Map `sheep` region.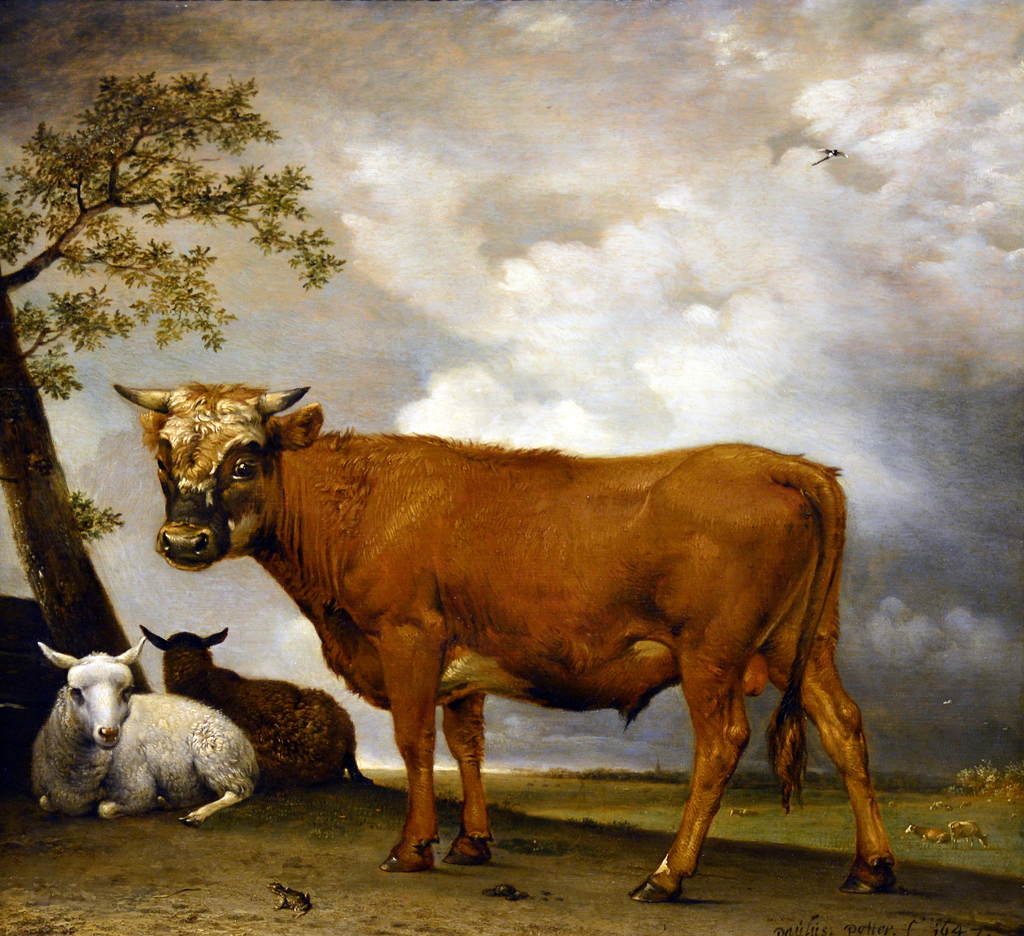
Mapped to detection(132, 620, 367, 791).
